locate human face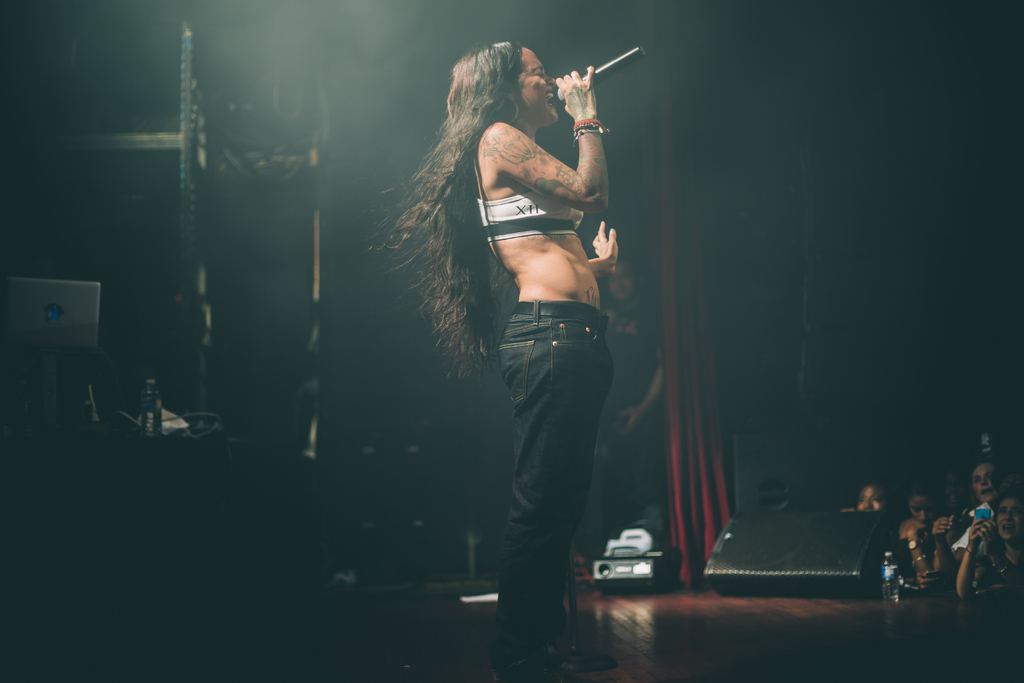
x1=997 y1=498 x2=1020 y2=546
